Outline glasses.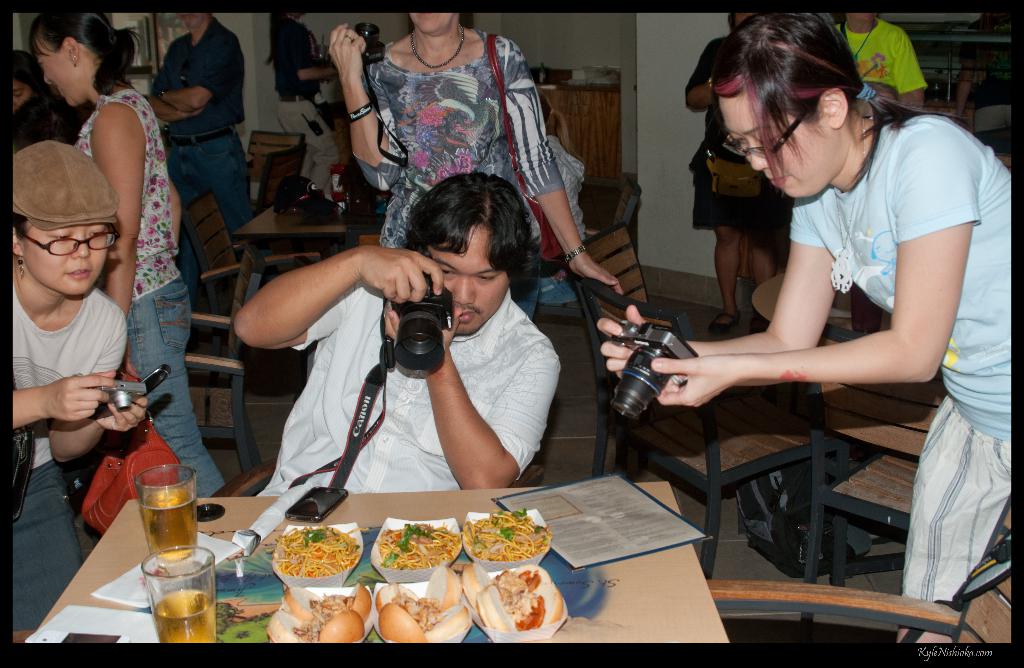
Outline: {"left": 717, "top": 97, "right": 820, "bottom": 156}.
